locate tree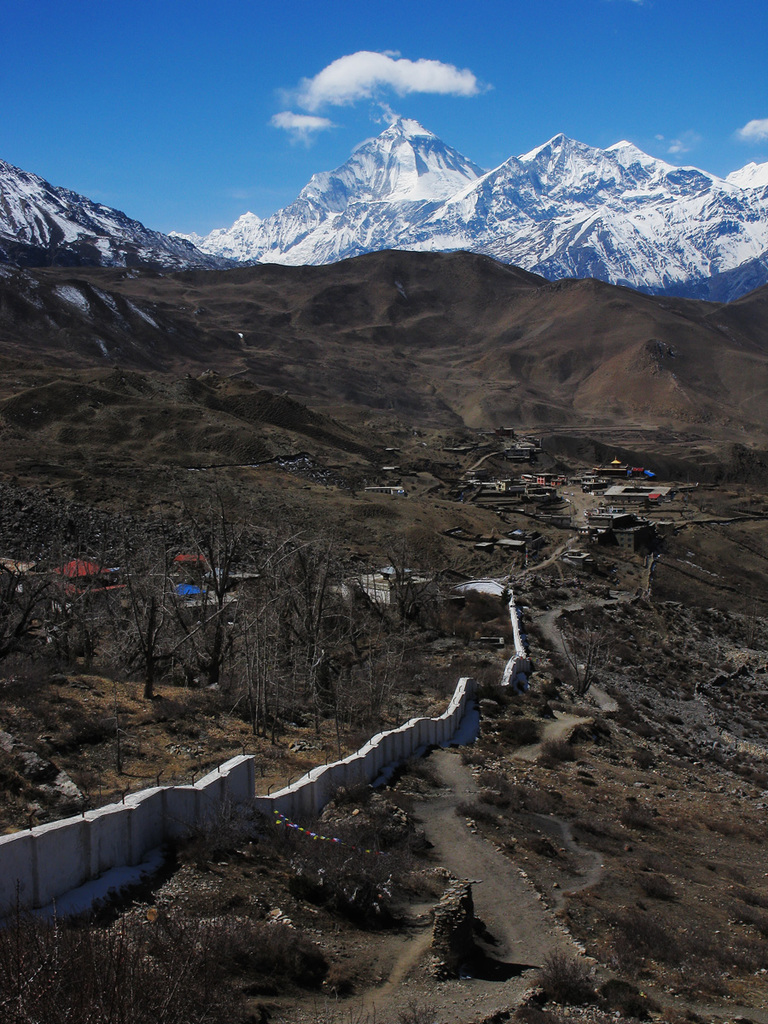
<region>119, 511, 184, 697</region>
